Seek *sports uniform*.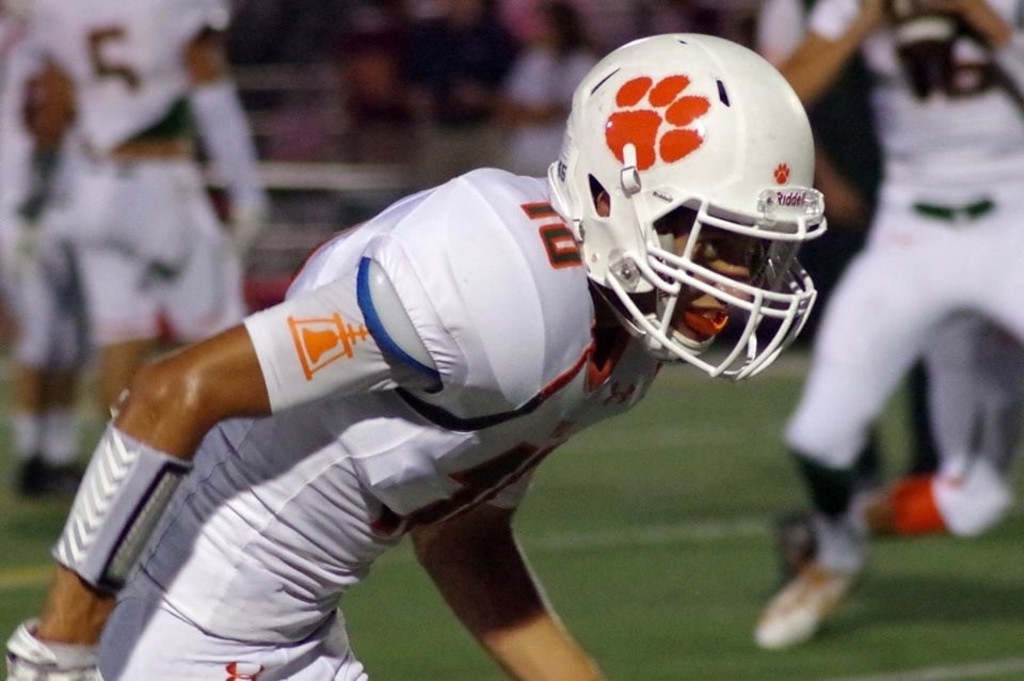
x1=0 y1=17 x2=87 y2=502.
